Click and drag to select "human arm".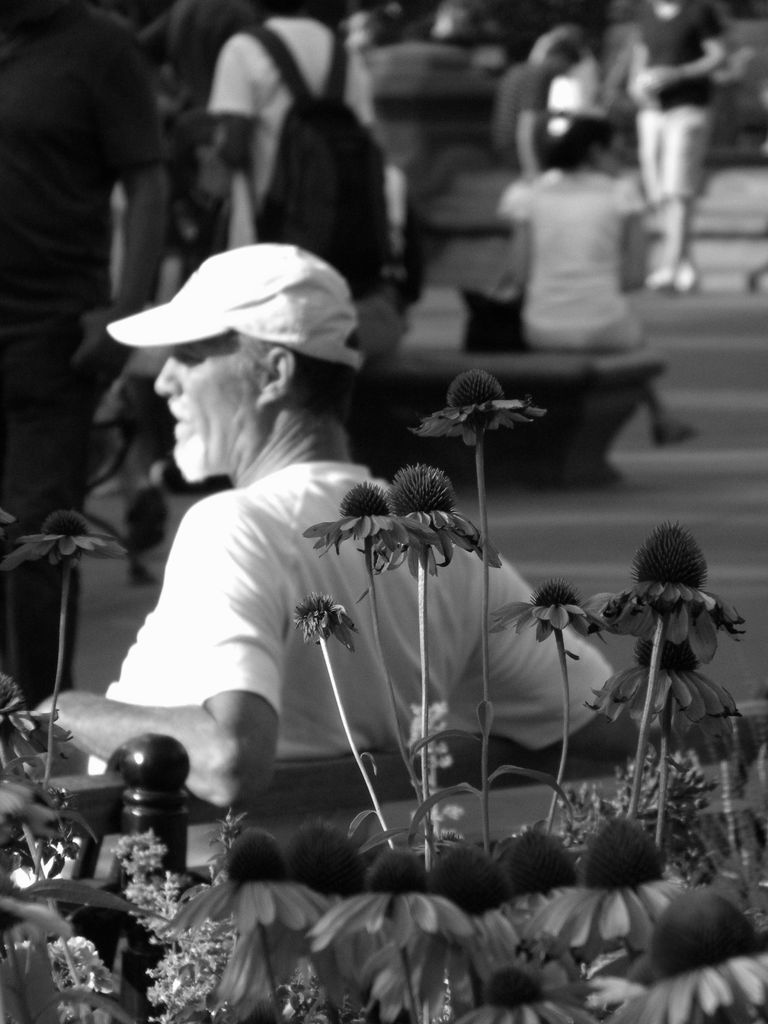
Selection: select_region(443, 548, 637, 755).
